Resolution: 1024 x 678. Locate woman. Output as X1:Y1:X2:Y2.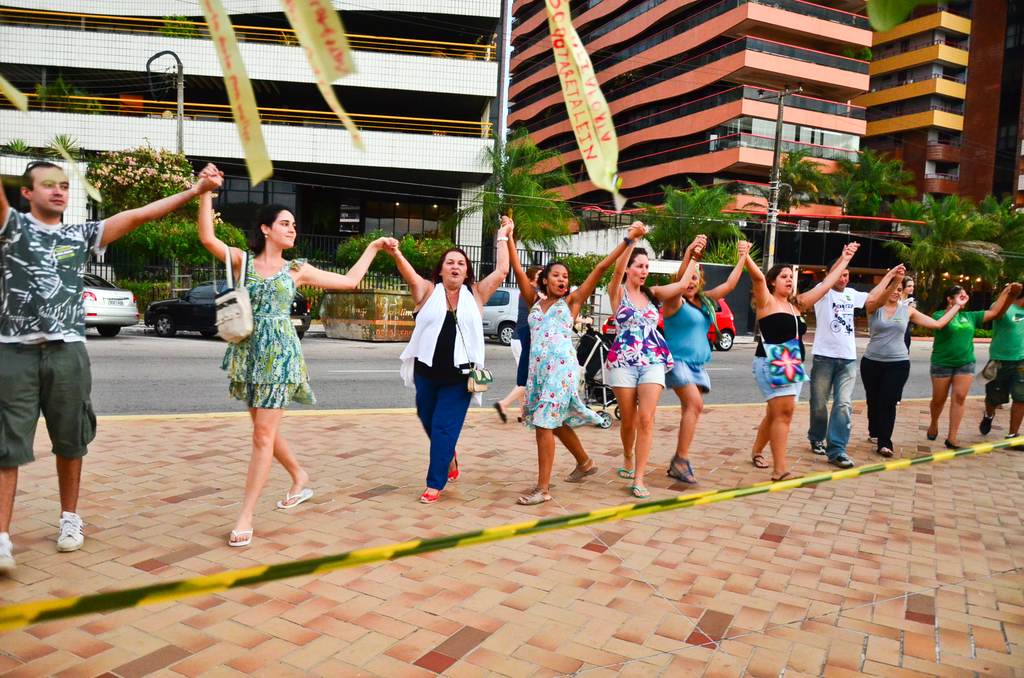
490:268:591:425.
